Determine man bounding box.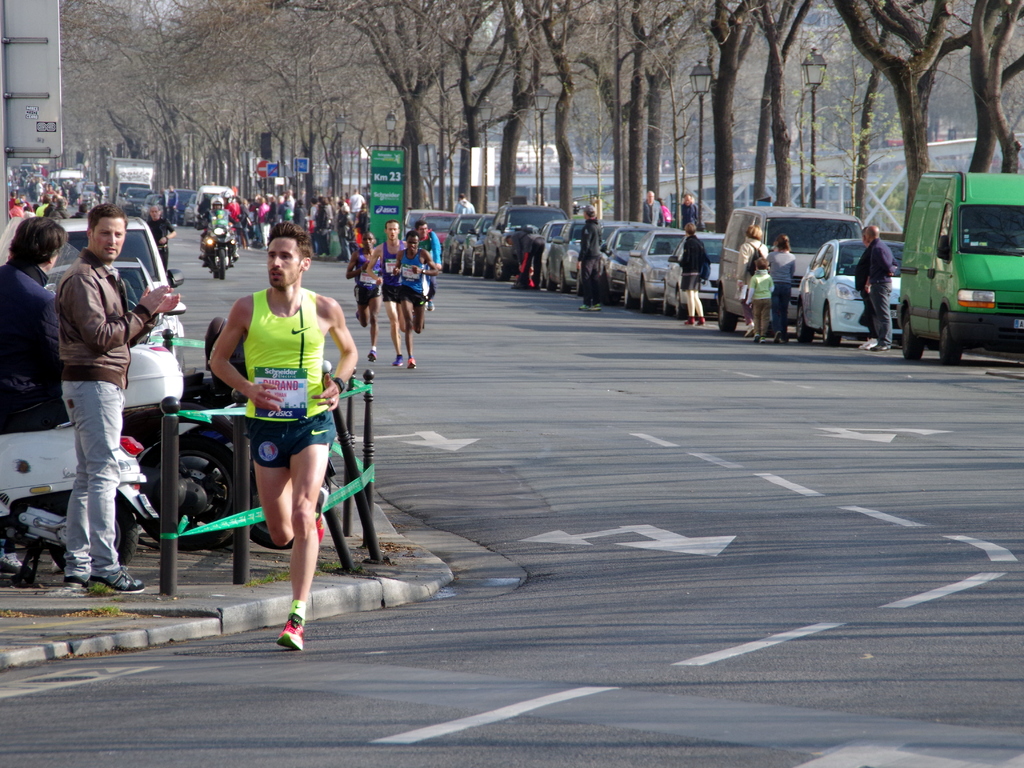
Determined: (394,229,440,368).
